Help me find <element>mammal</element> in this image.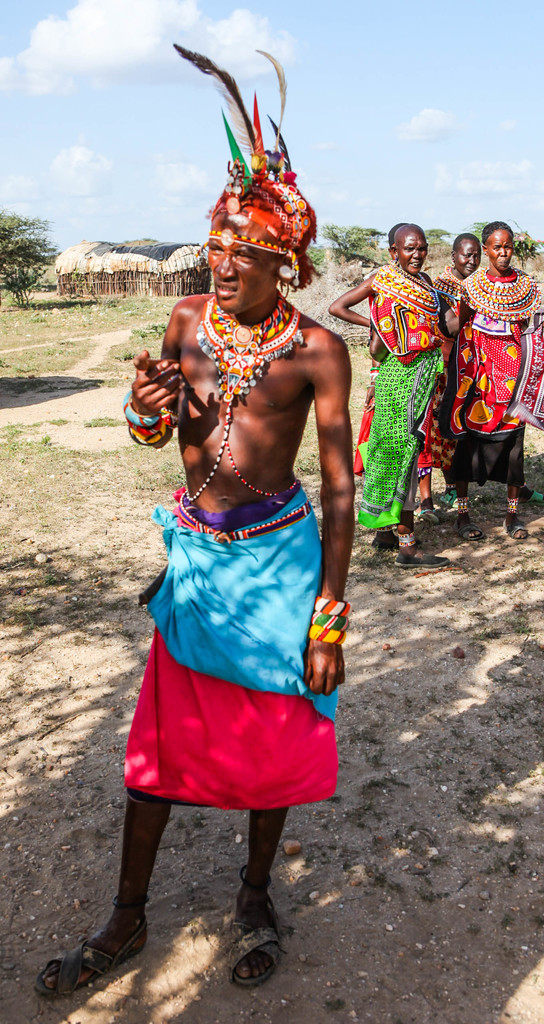
Found it: (x1=34, y1=212, x2=354, y2=995).
